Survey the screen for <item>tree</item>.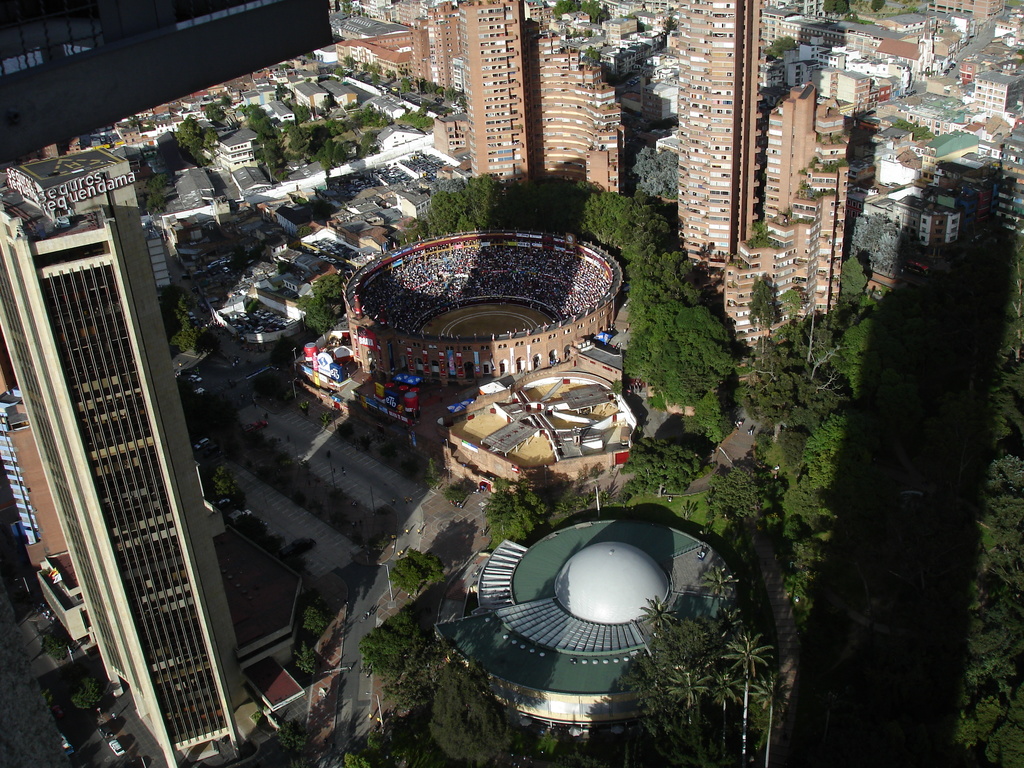
Survey found: detection(198, 129, 218, 153).
